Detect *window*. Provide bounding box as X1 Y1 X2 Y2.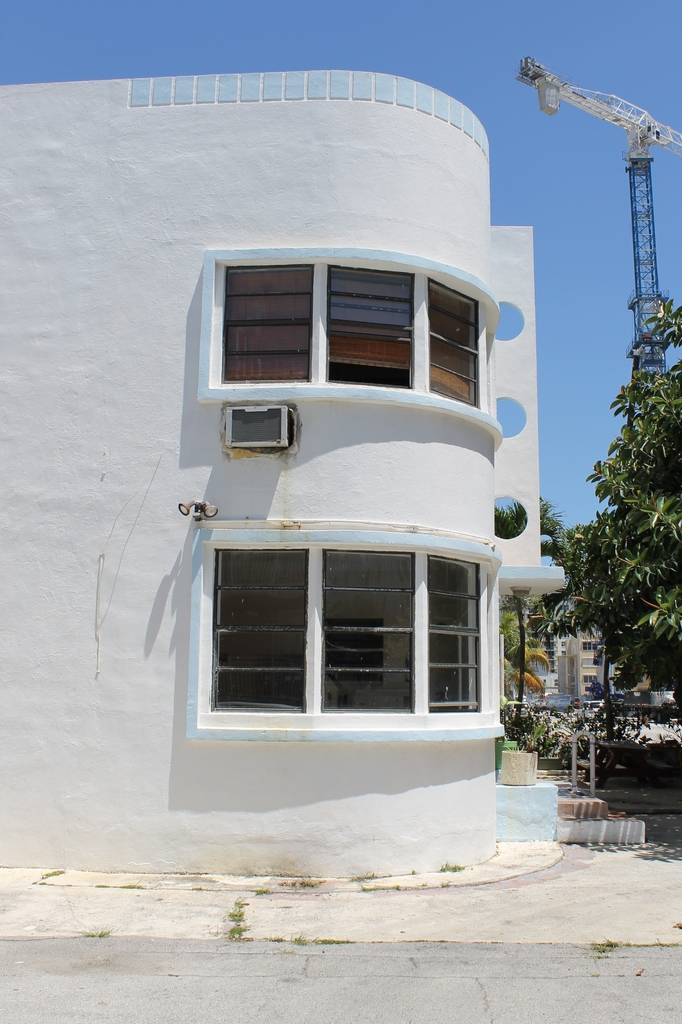
202 548 484 712.
